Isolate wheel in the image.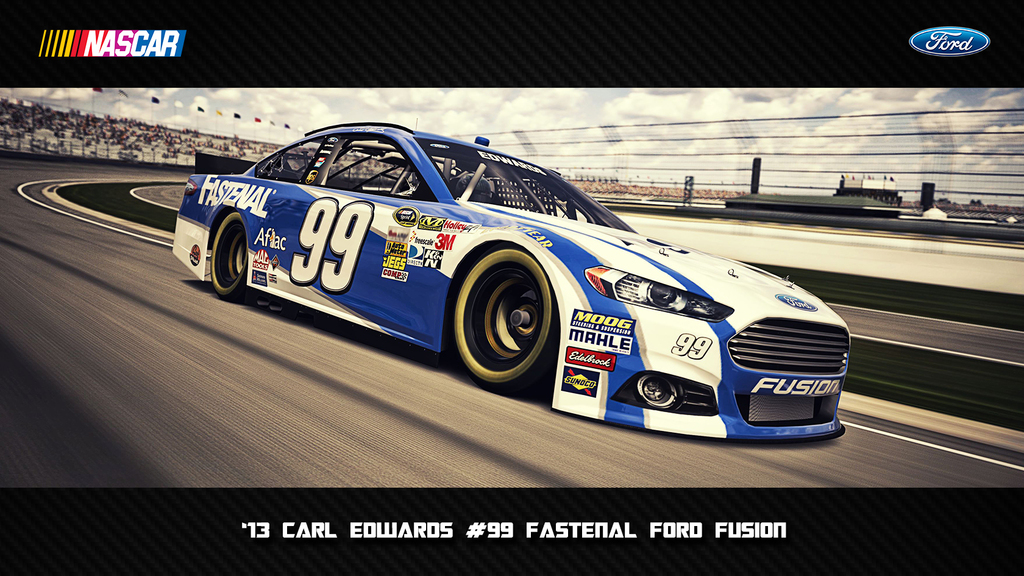
Isolated region: bbox=[451, 247, 561, 394].
